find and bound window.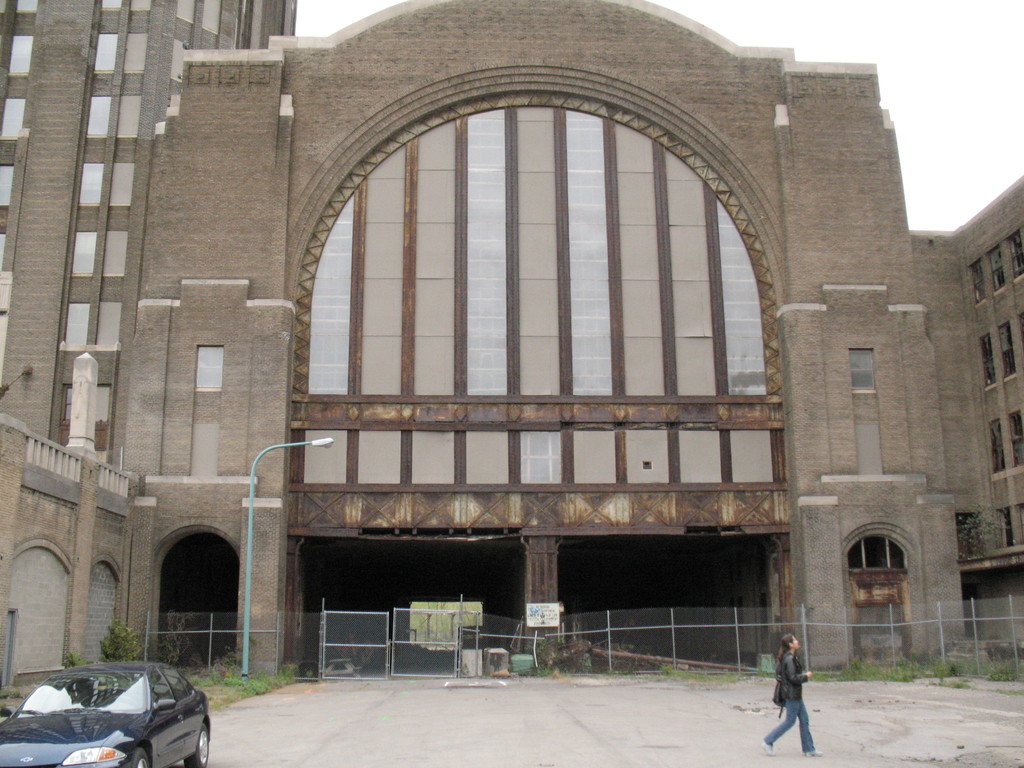
Bound: pyautogui.locateOnScreen(989, 247, 1005, 292).
